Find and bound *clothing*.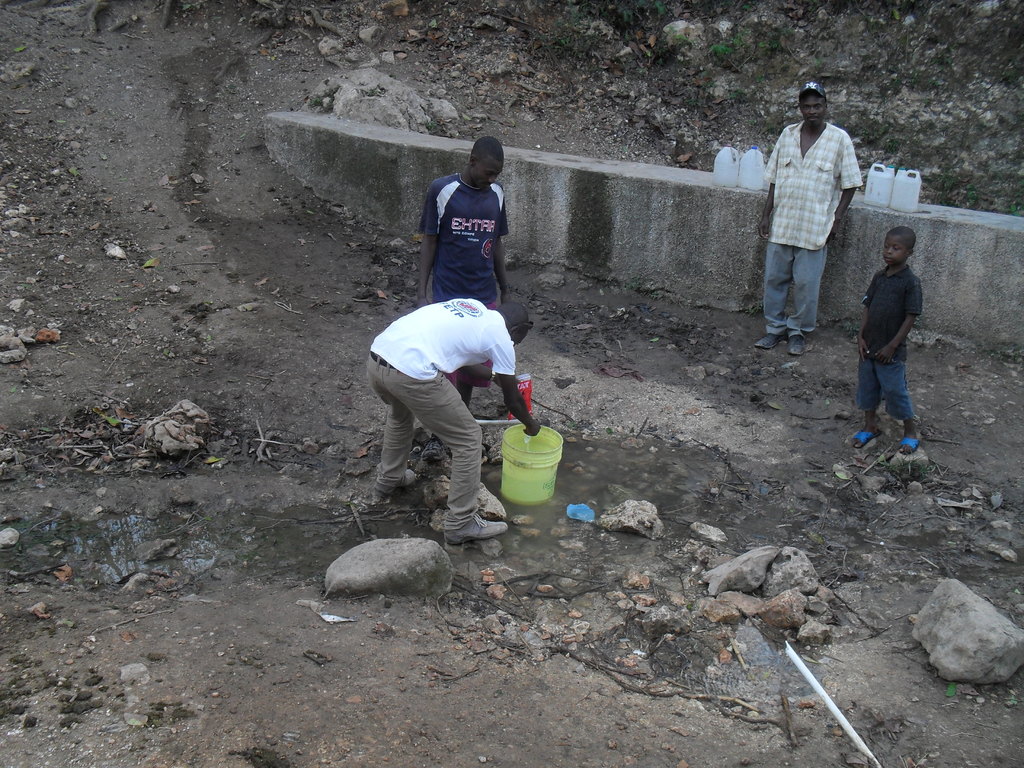
Bound: BBox(761, 80, 874, 324).
